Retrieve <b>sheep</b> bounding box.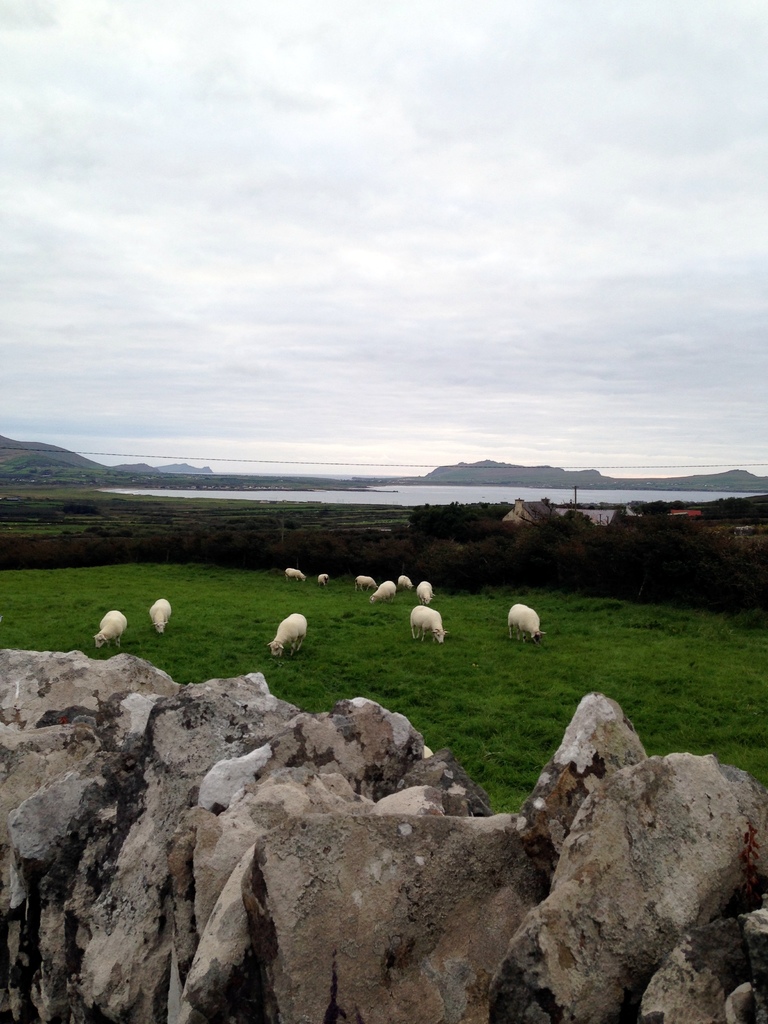
Bounding box: [289, 569, 308, 583].
